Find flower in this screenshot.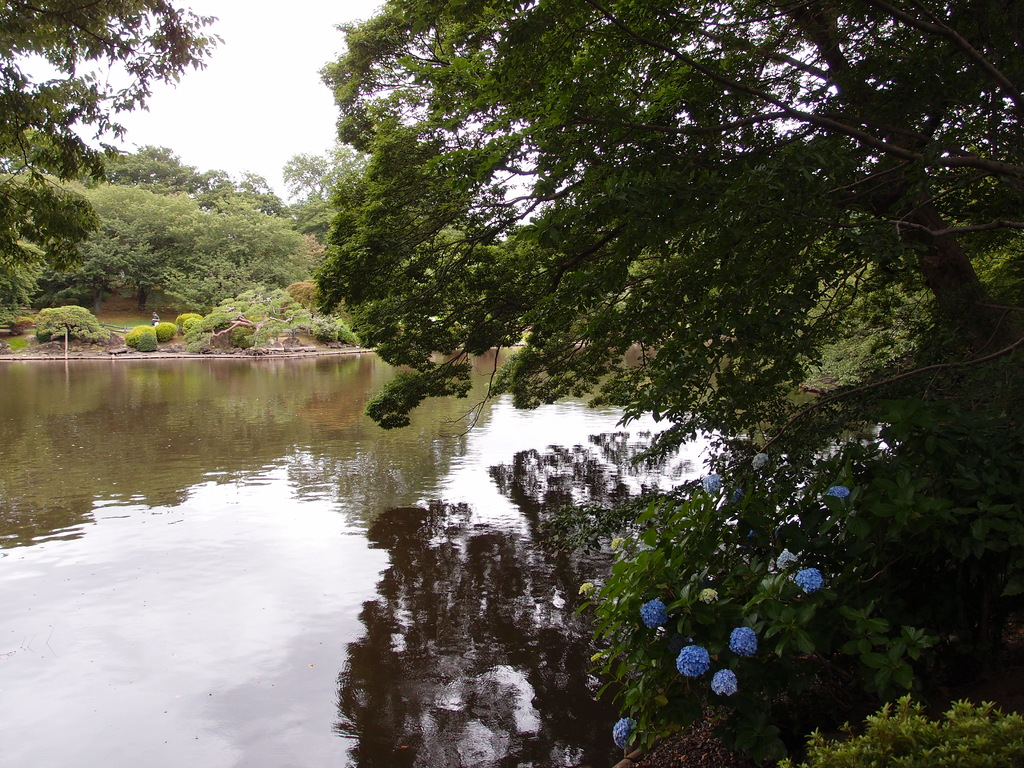
The bounding box for flower is x1=710 y1=664 x2=742 y2=694.
